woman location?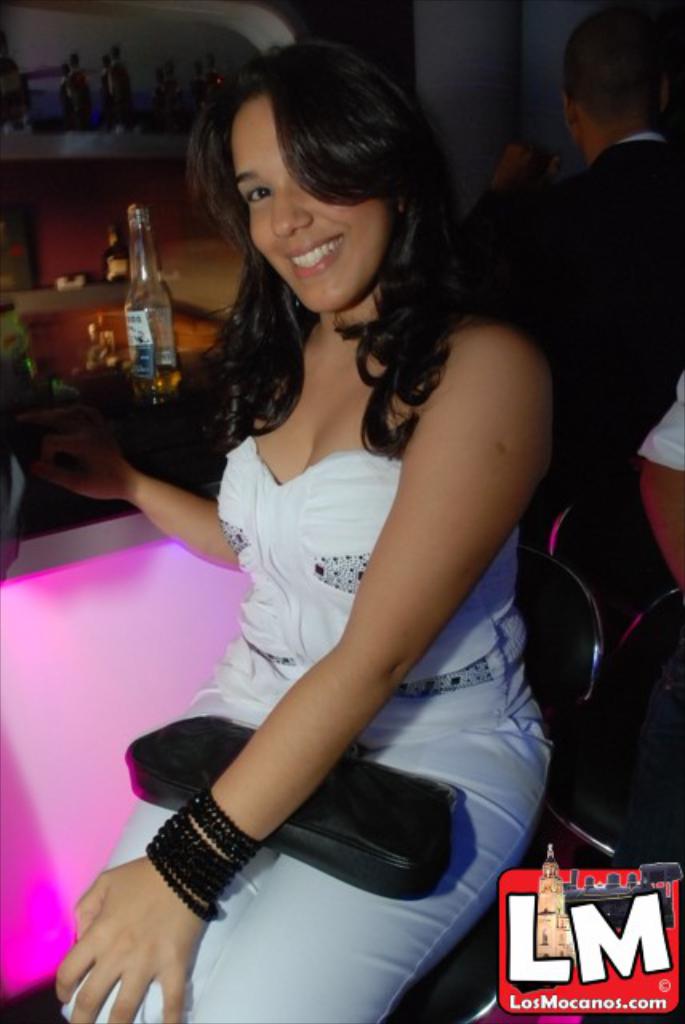
x1=106 y1=26 x2=573 y2=1014
